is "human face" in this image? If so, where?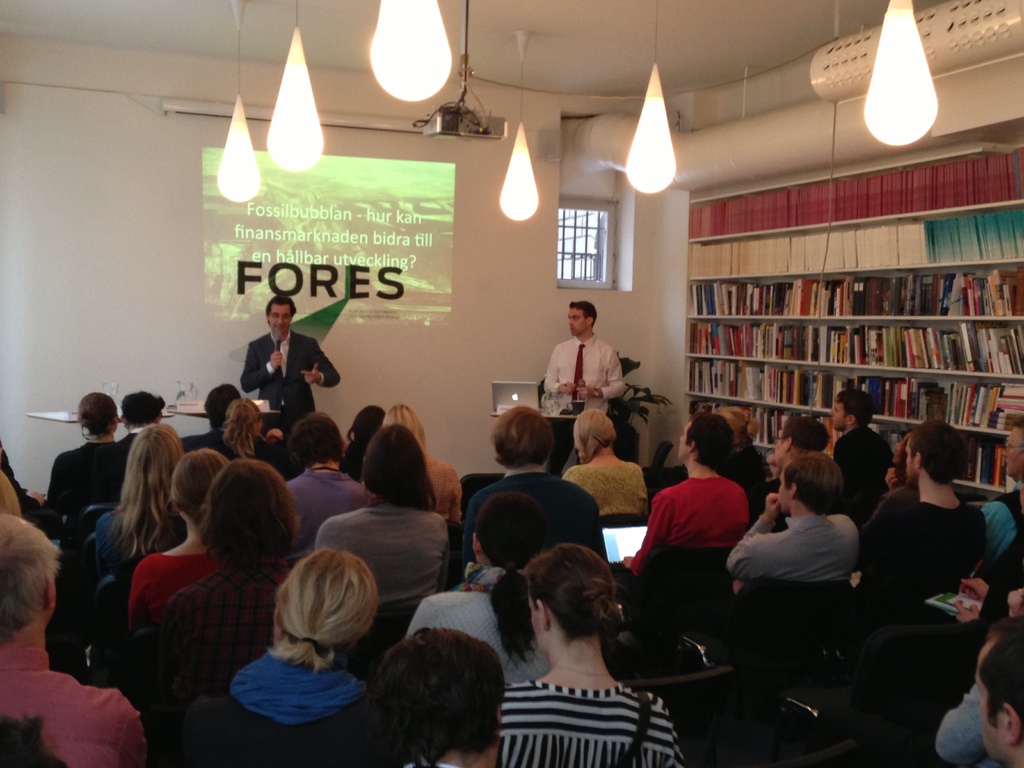
Yes, at bbox=(566, 306, 593, 335).
